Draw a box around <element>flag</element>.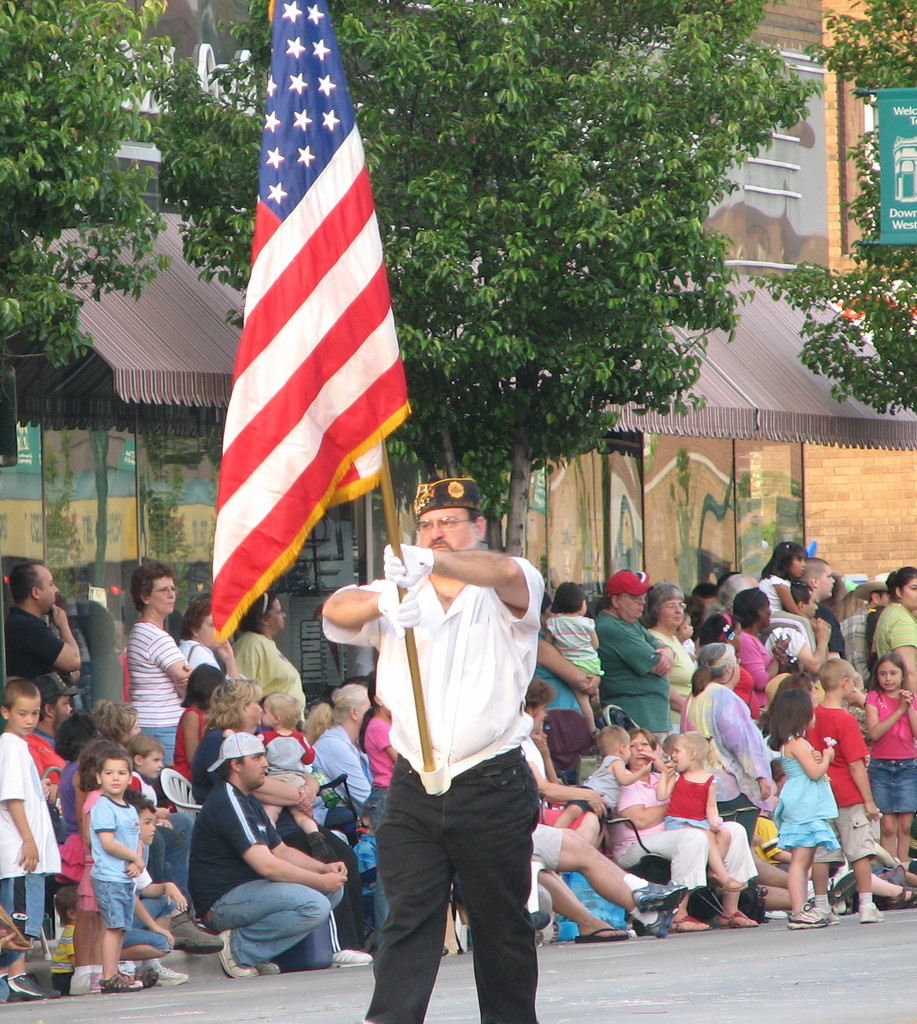
x1=212, y1=29, x2=412, y2=664.
